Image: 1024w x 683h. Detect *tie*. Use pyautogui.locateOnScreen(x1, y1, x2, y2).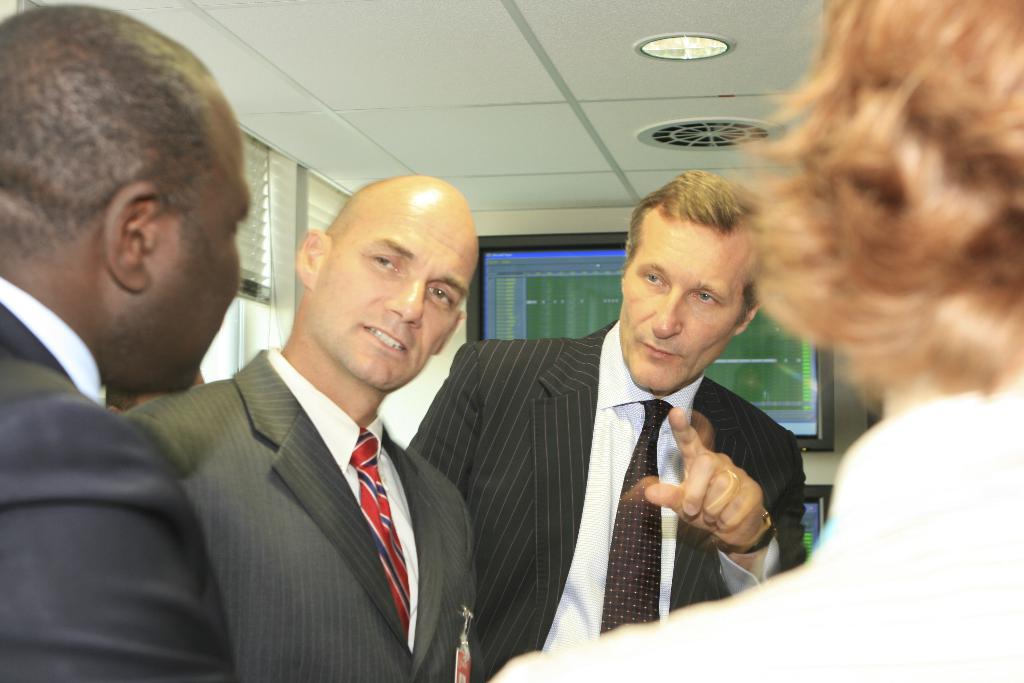
pyautogui.locateOnScreen(340, 420, 411, 646).
